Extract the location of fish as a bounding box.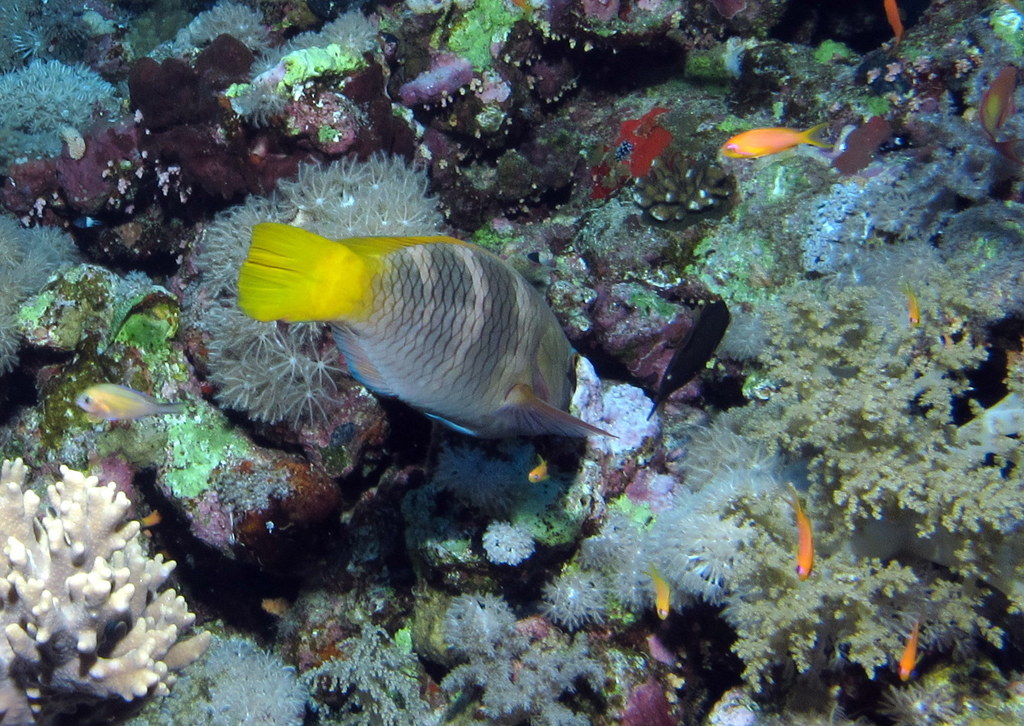
pyautogui.locateOnScreen(73, 378, 188, 421).
